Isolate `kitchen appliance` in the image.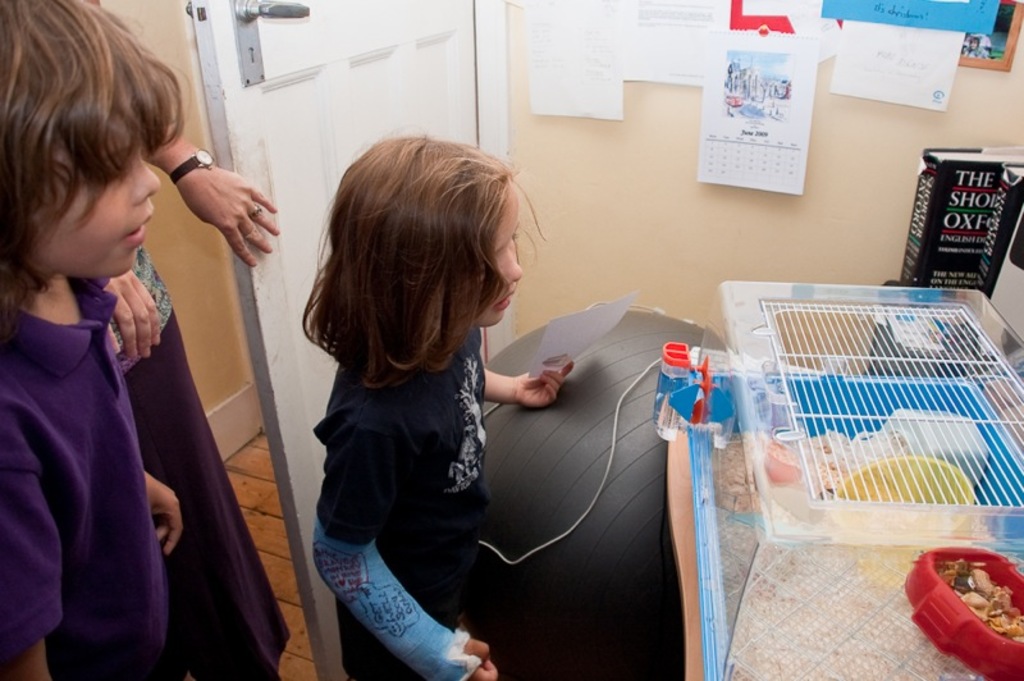
Isolated region: left=909, top=566, right=1023, bottom=680.
